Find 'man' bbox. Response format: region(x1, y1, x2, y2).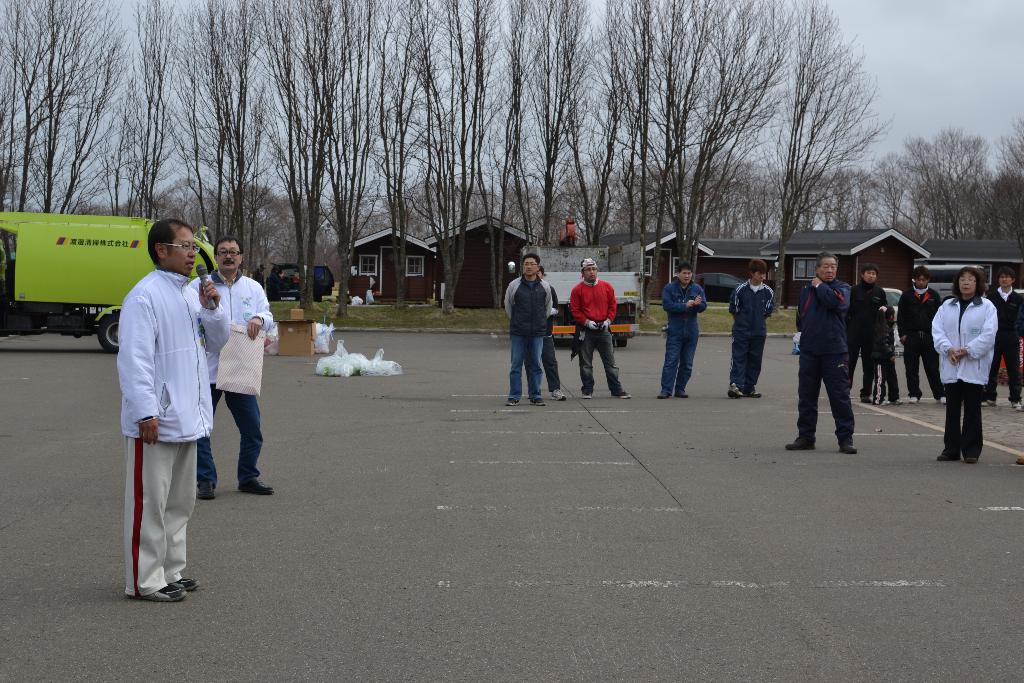
region(982, 267, 1023, 415).
